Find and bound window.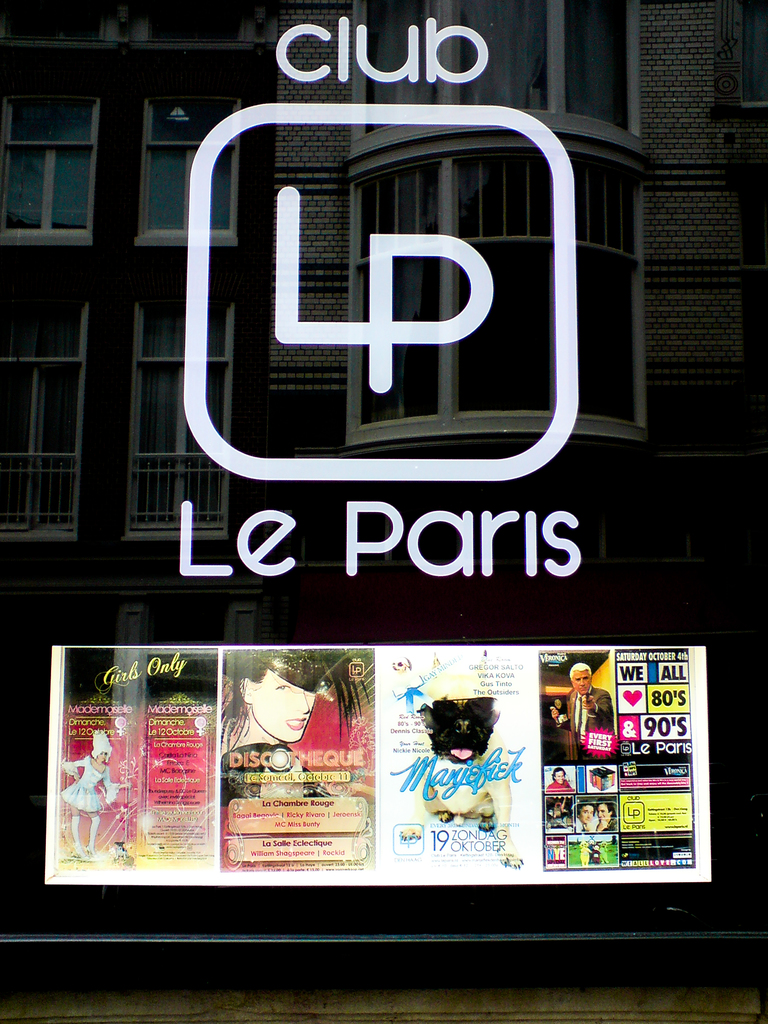
Bound: bbox=(137, 99, 240, 245).
